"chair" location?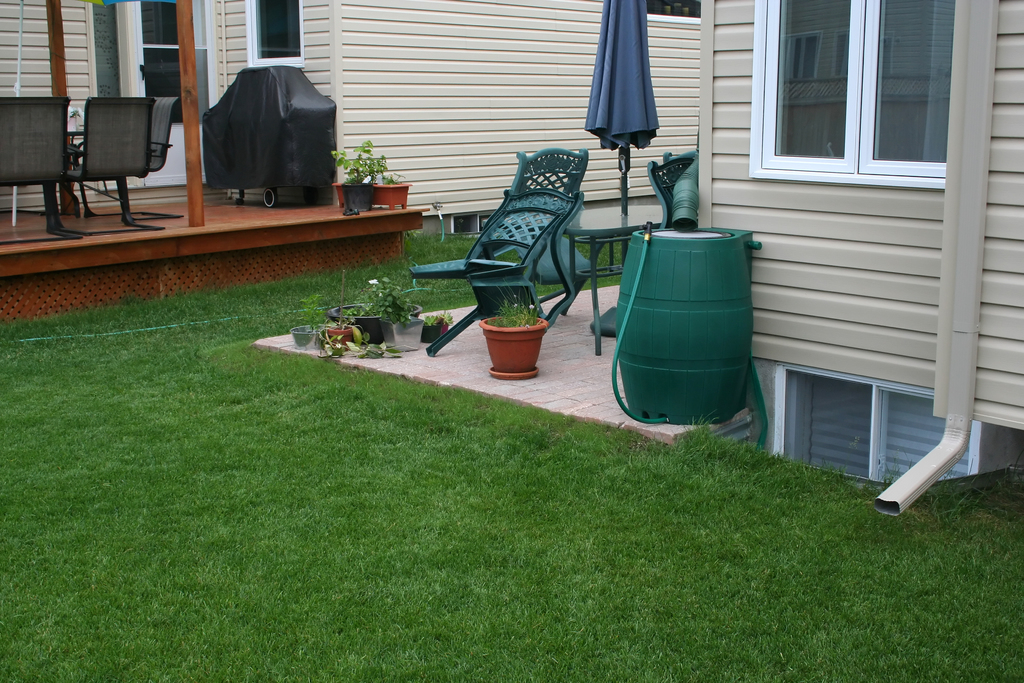
(404, 190, 588, 357)
